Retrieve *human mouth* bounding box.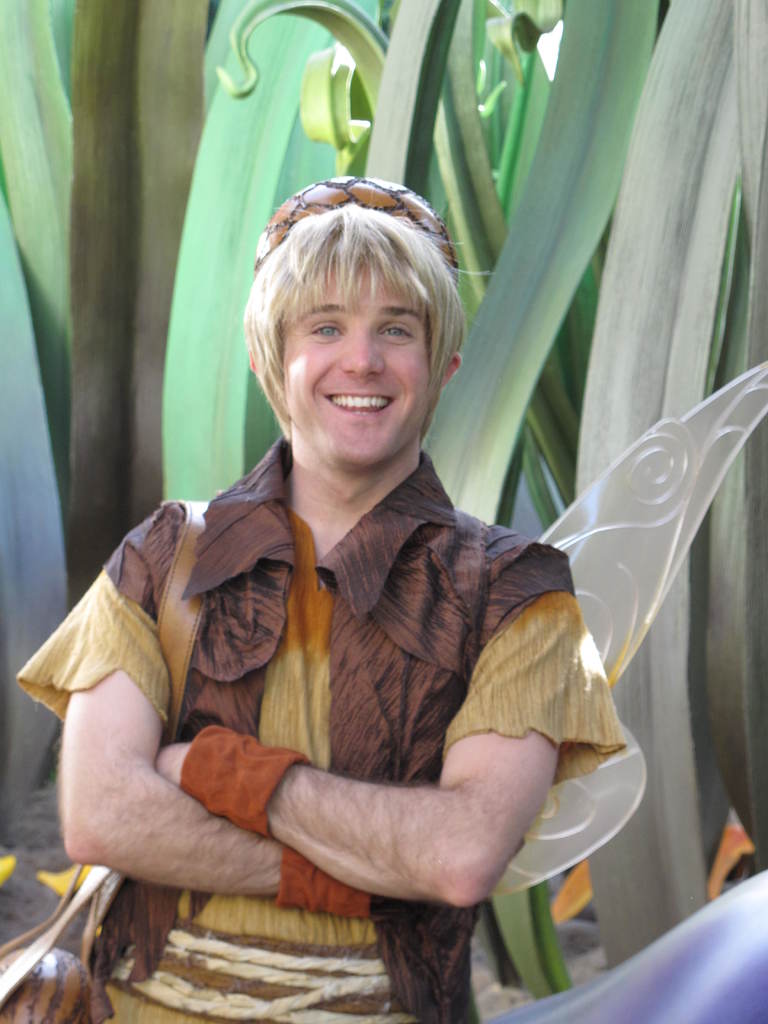
Bounding box: <bbox>321, 388, 398, 422</bbox>.
